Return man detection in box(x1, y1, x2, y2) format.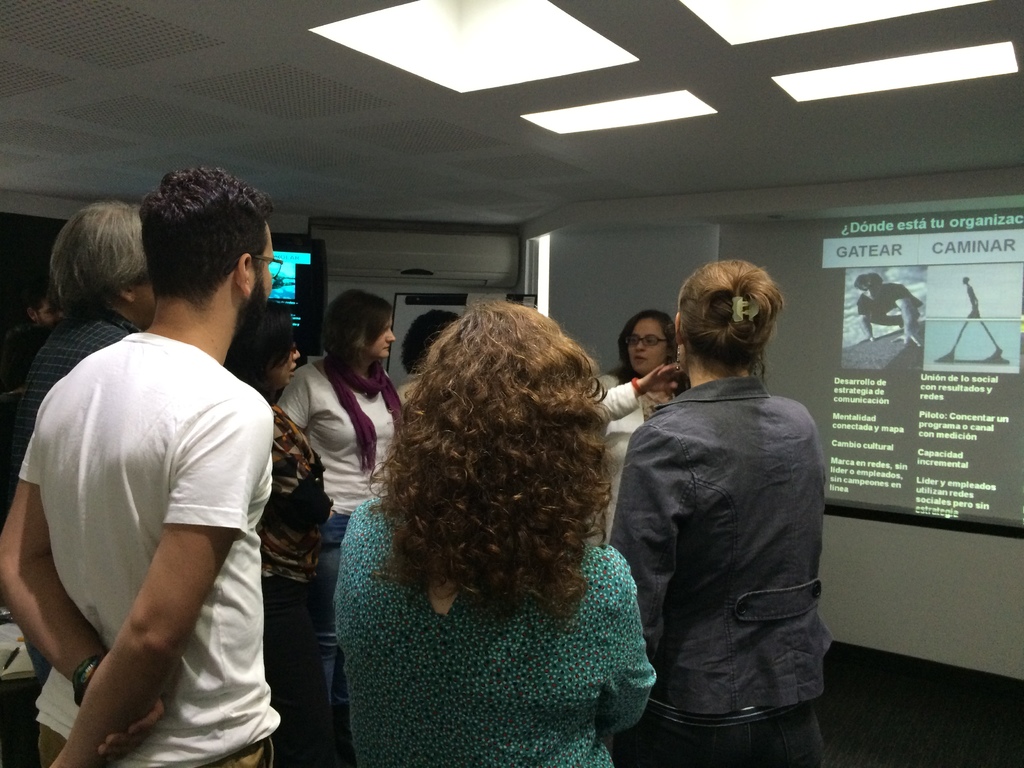
box(16, 196, 156, 446).
